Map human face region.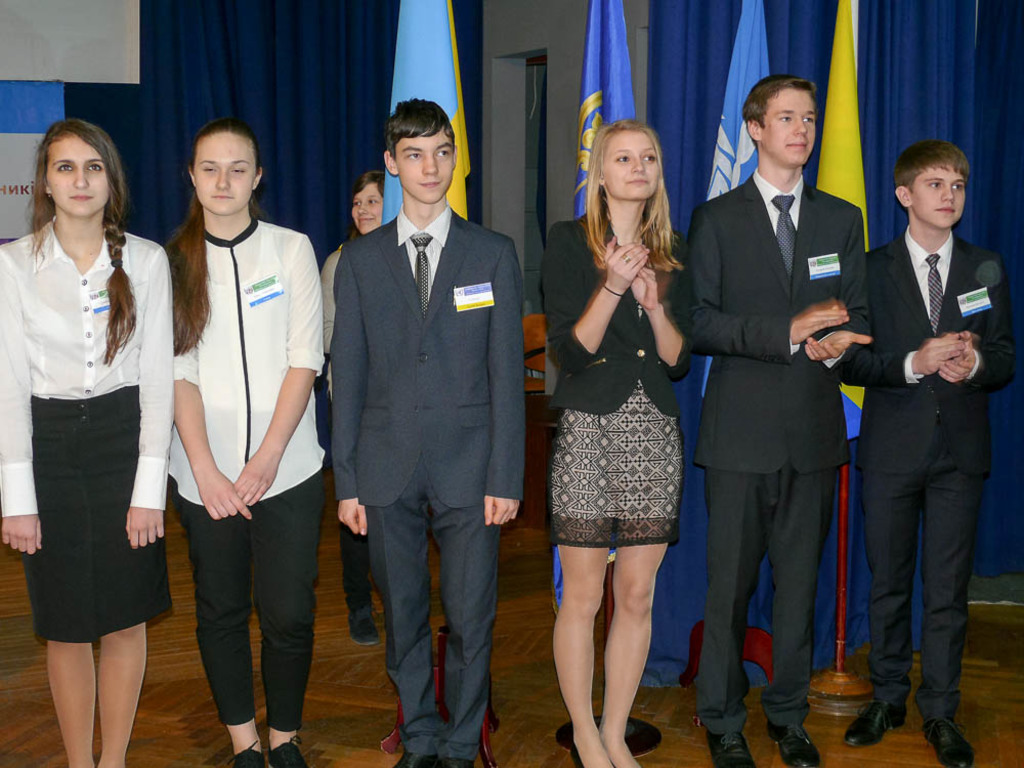
Mapped to locate(347, 175, 389, 234).
